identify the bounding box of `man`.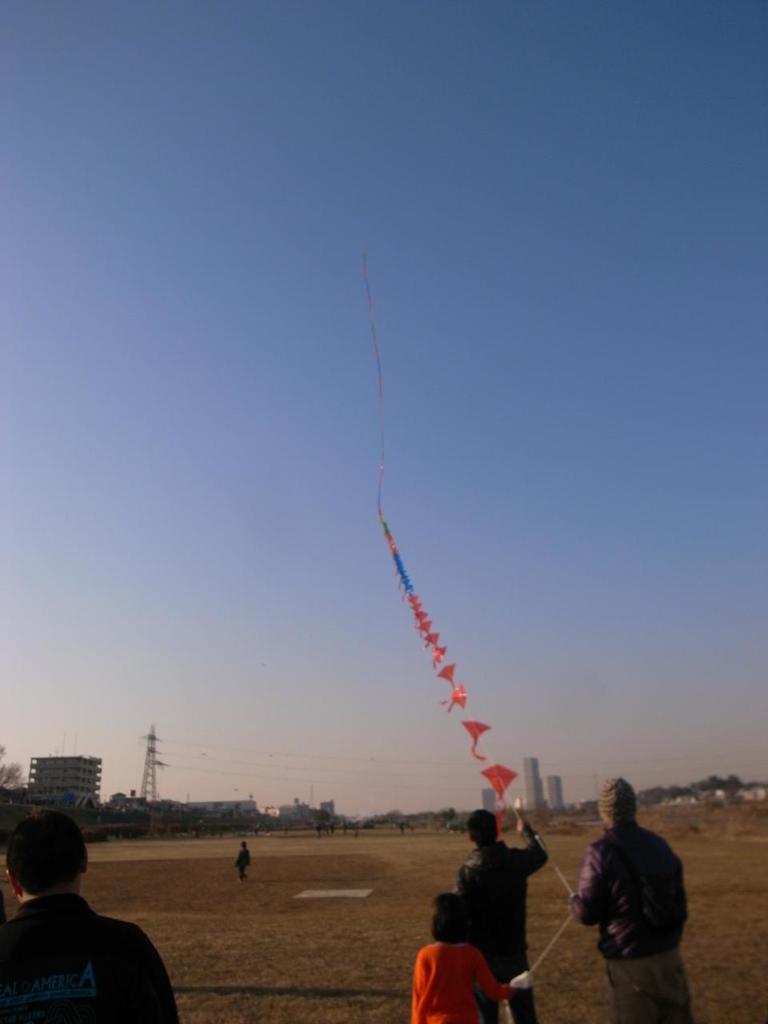
449/802/552/1023.
